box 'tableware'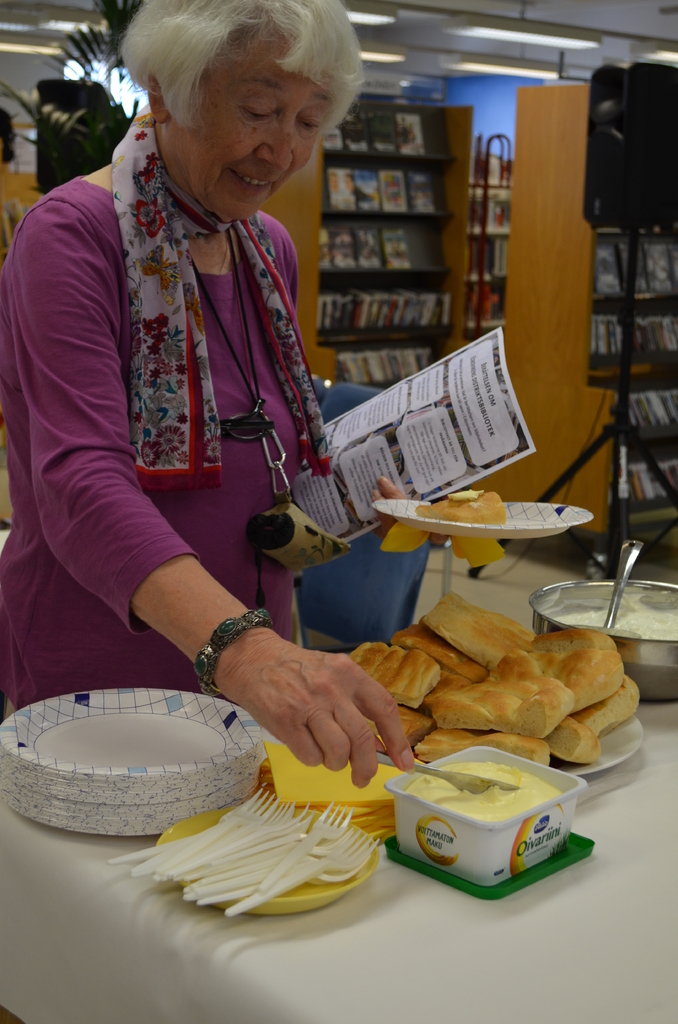
(373,498,597,545)
